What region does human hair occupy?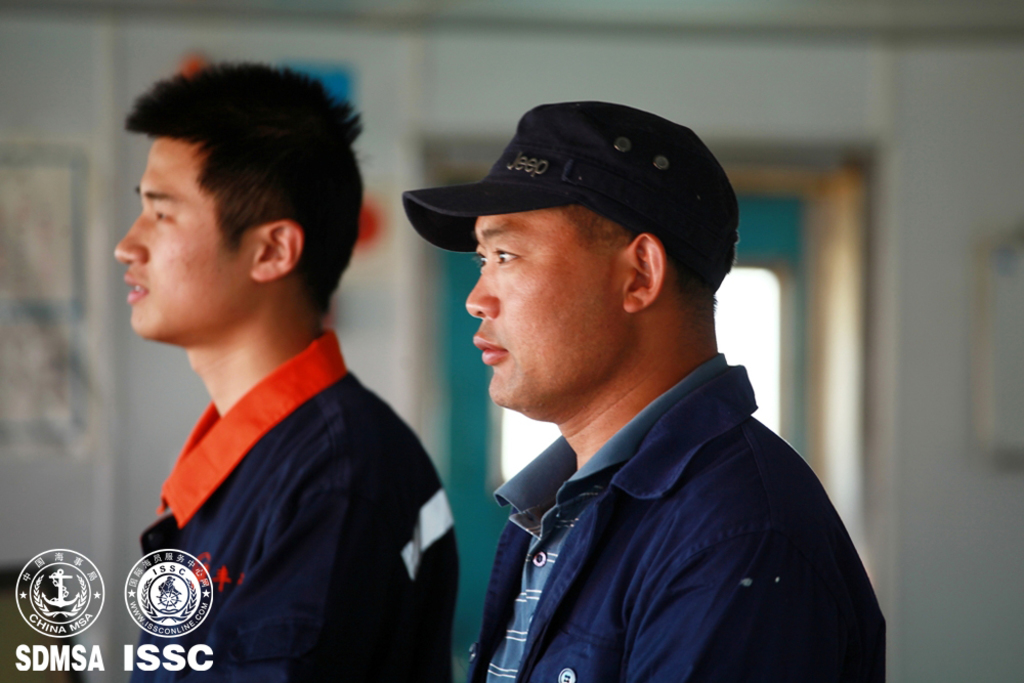
<region>116, 59, 360, 329</region>.
